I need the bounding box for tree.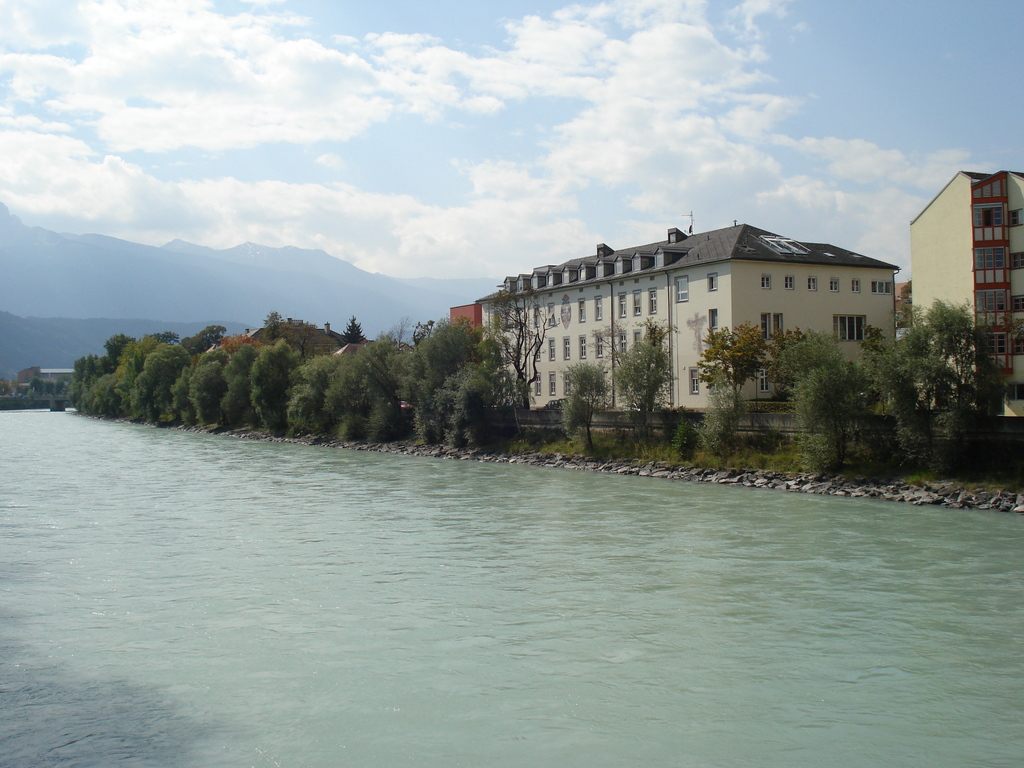
Here it is: BBox(255, 309, 288, 342).
